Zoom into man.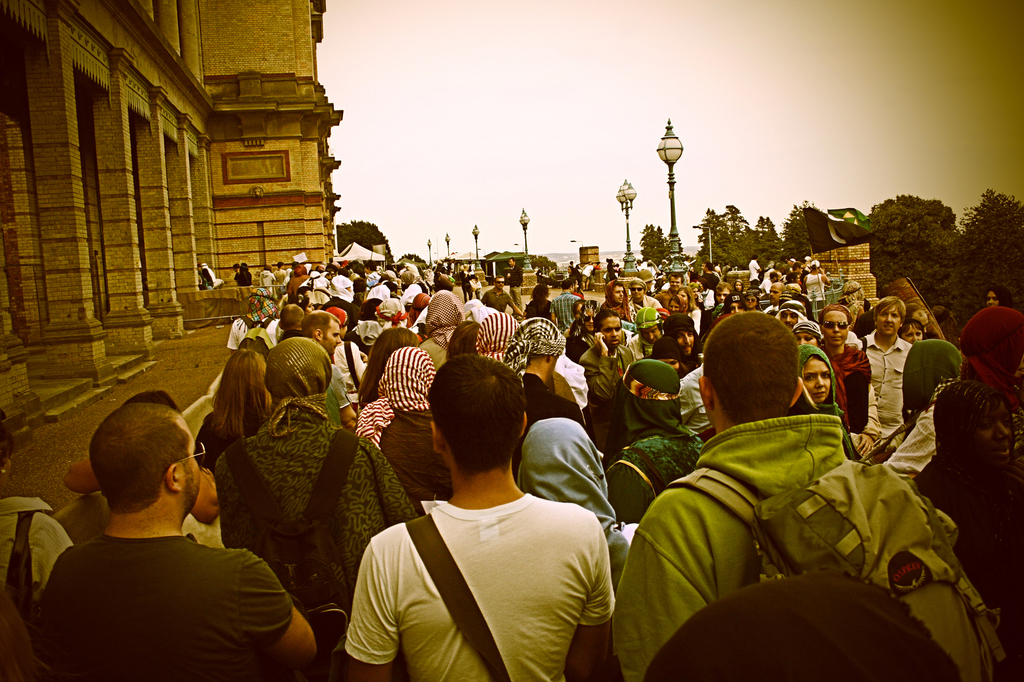
Zoom target: left=300, top=310, right=358, bottom=430.
